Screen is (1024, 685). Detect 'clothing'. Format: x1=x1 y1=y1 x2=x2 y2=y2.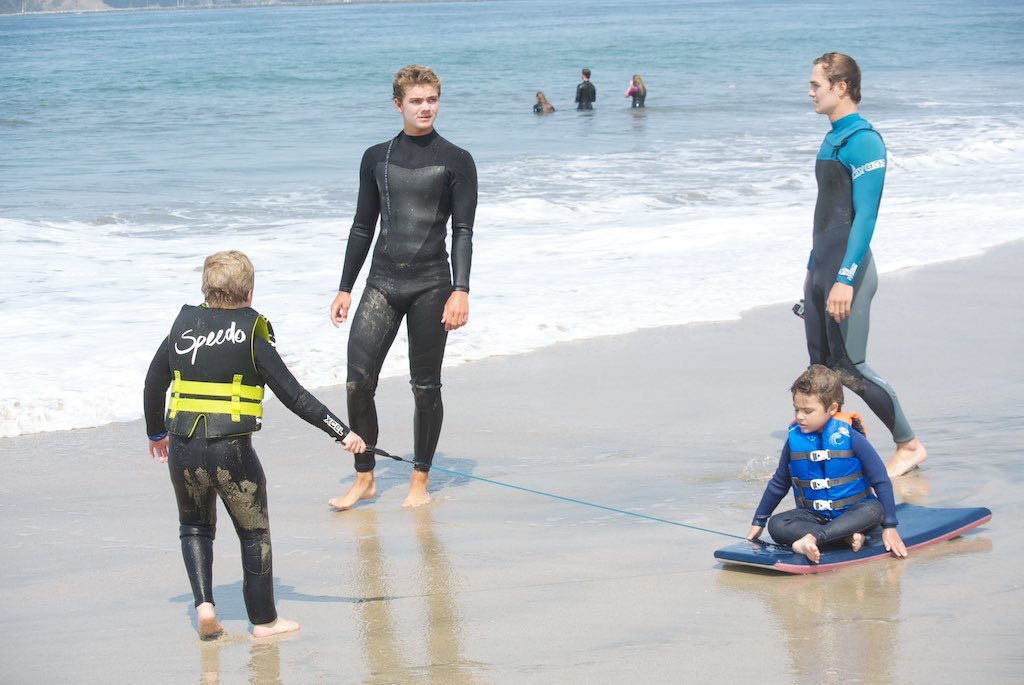
x1=341 y1=129 x2=478 y2=472.
